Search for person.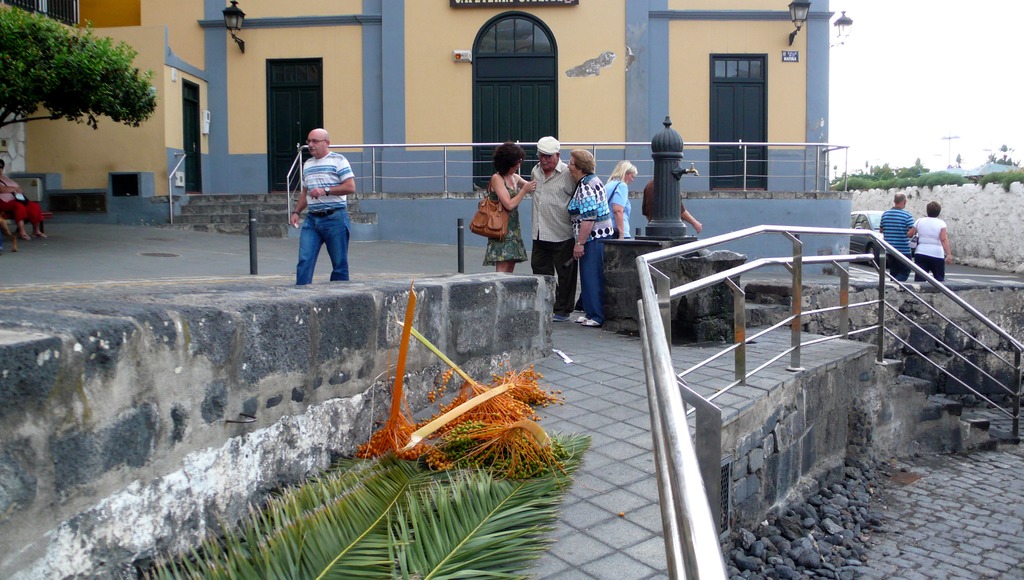
Found at box=[643, 173, 704, 234].
